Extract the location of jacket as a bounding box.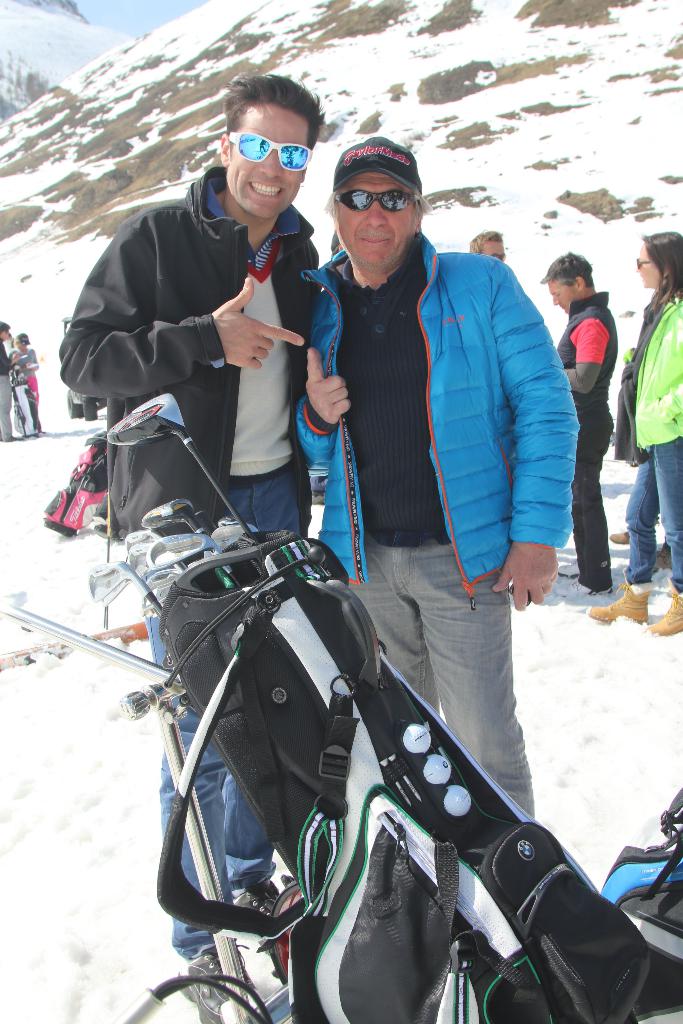
bbox=(553, 289, 632, 459).
